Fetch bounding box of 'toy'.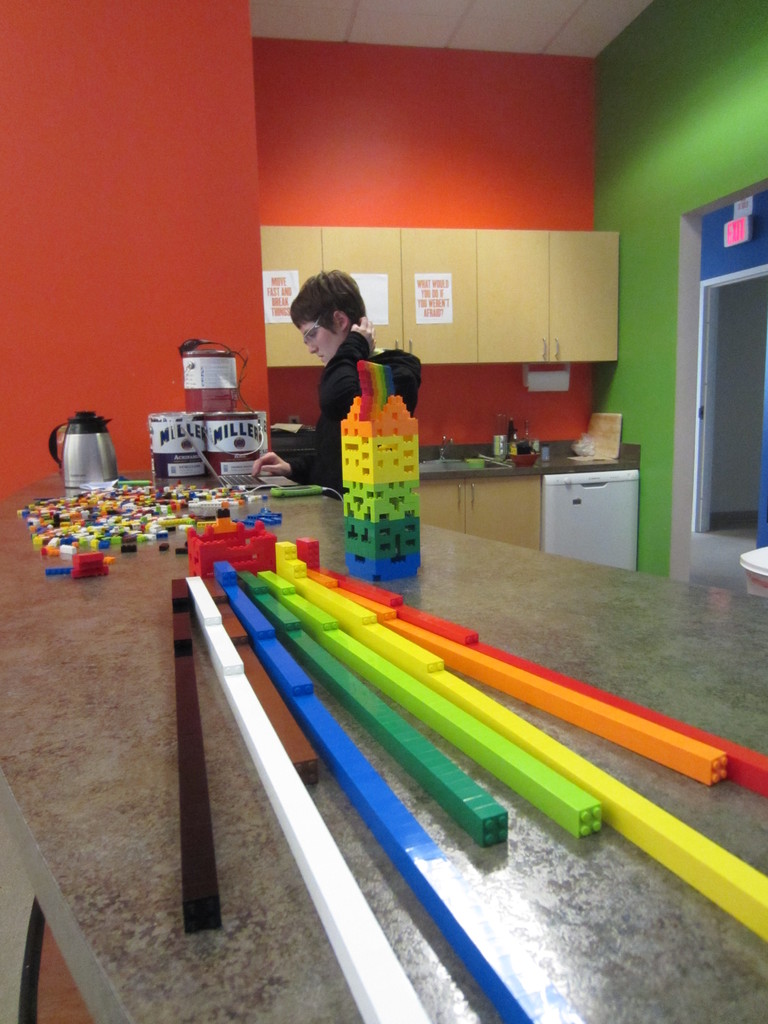
Bbox: [44, 552, 109, 579].
